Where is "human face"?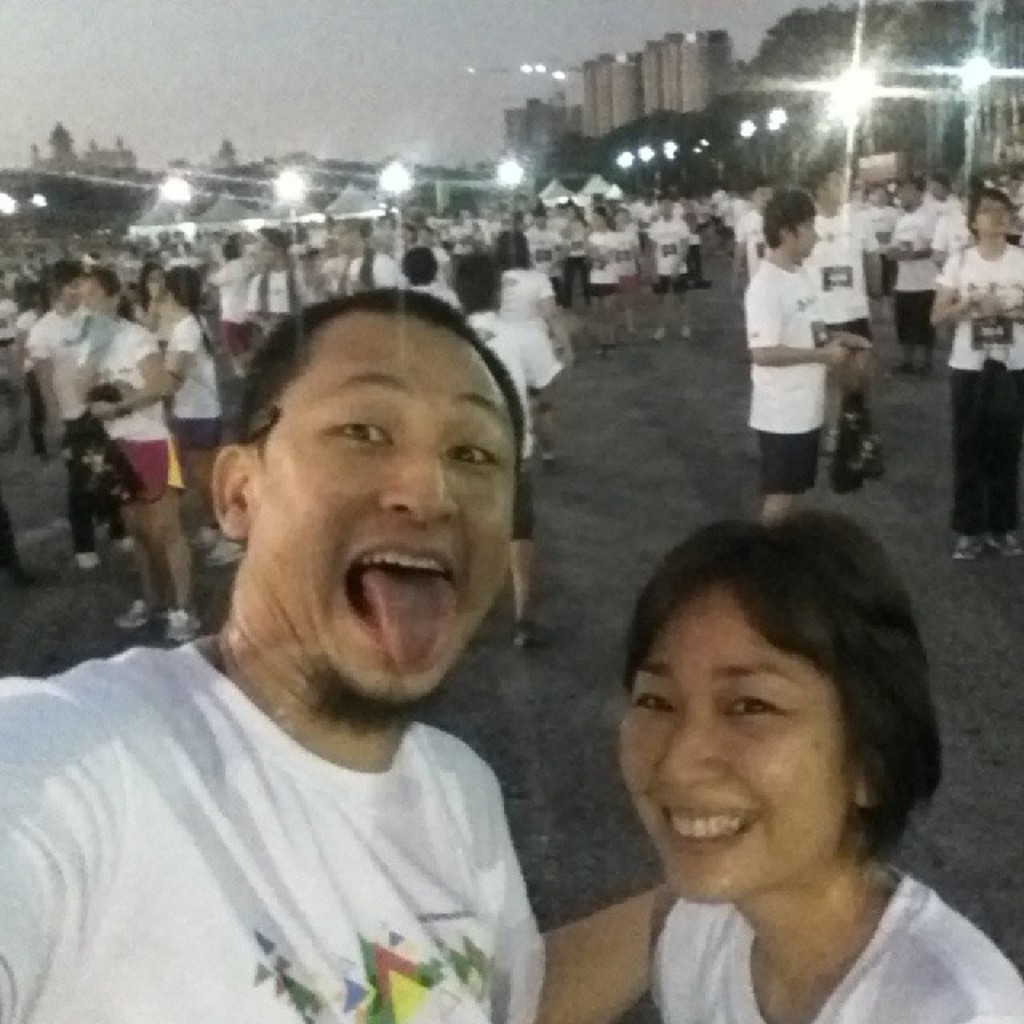
<bbox>82, 267, 115, 314</bbox>.
